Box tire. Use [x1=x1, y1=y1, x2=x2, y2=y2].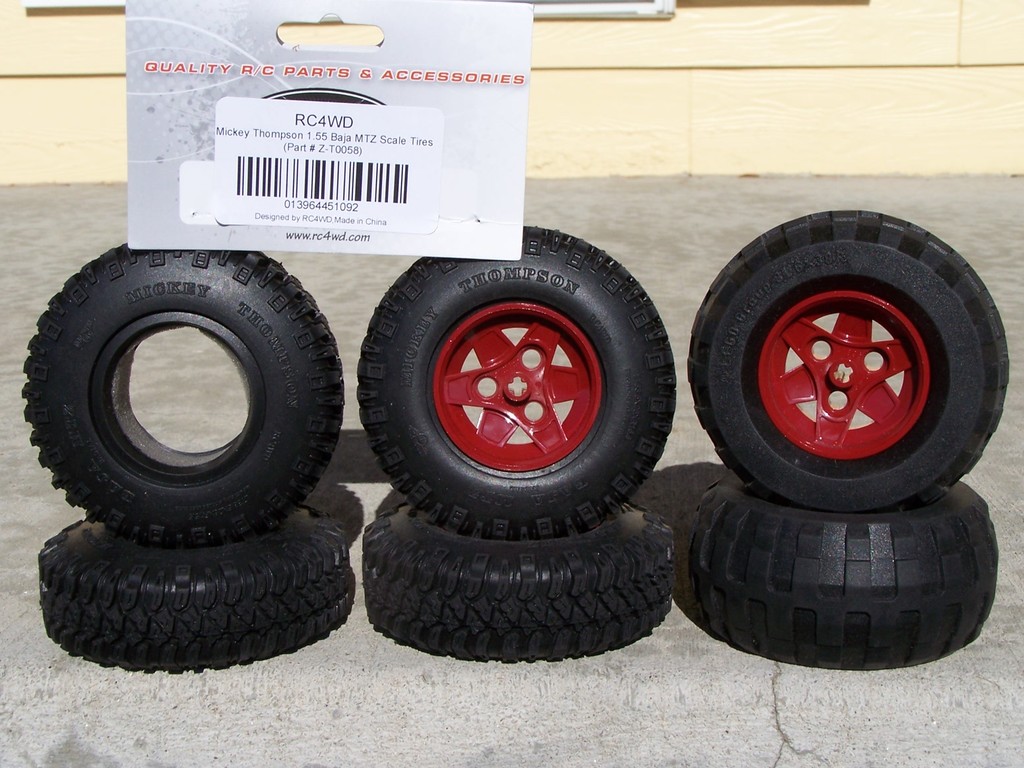
[x1=356, y1=217, x2=677, y2=531].
